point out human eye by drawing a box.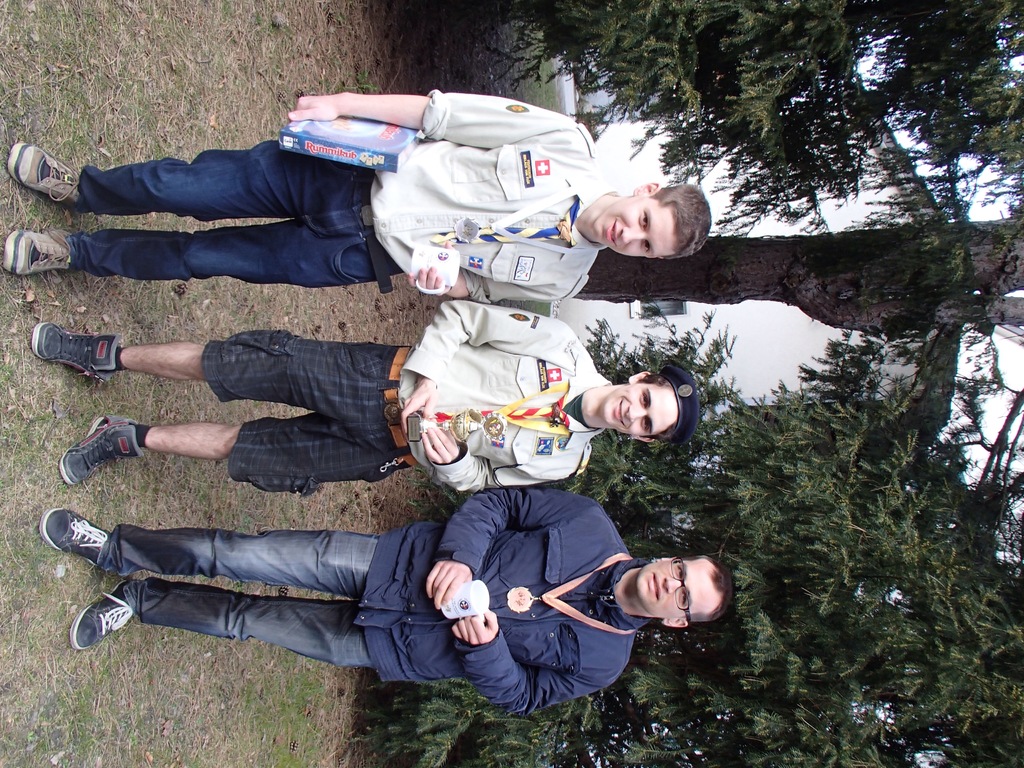
(683,593,689,606).
